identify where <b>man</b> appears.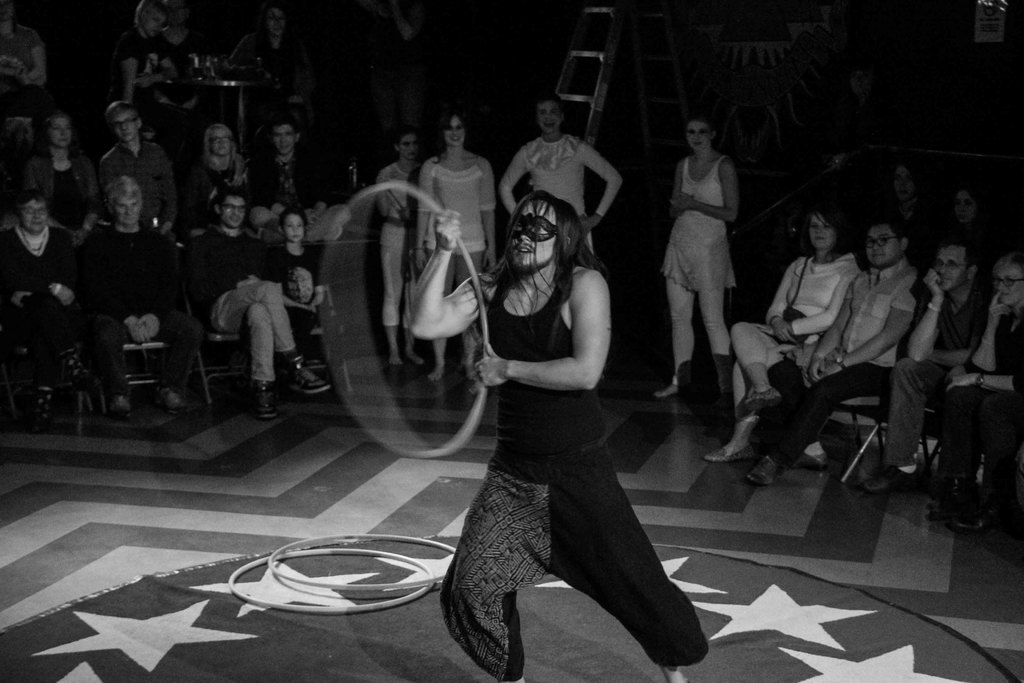
Appears at (left=180, top=189, right=333, bottom=420).
